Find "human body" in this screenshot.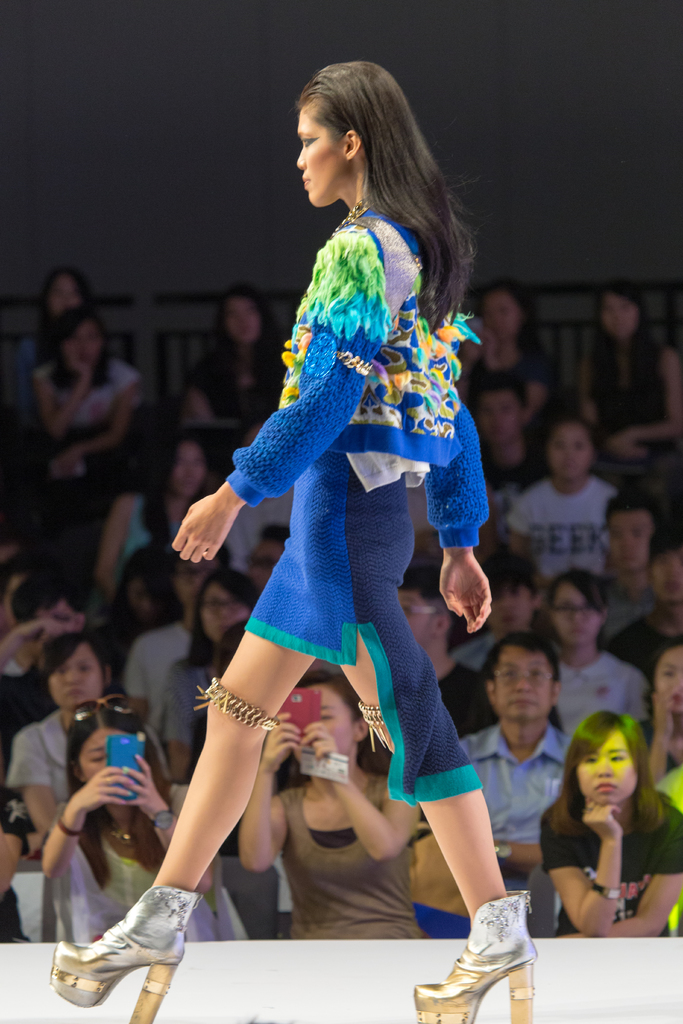
The bounding box for "human body" is rect(96, 403, 224, 614).
